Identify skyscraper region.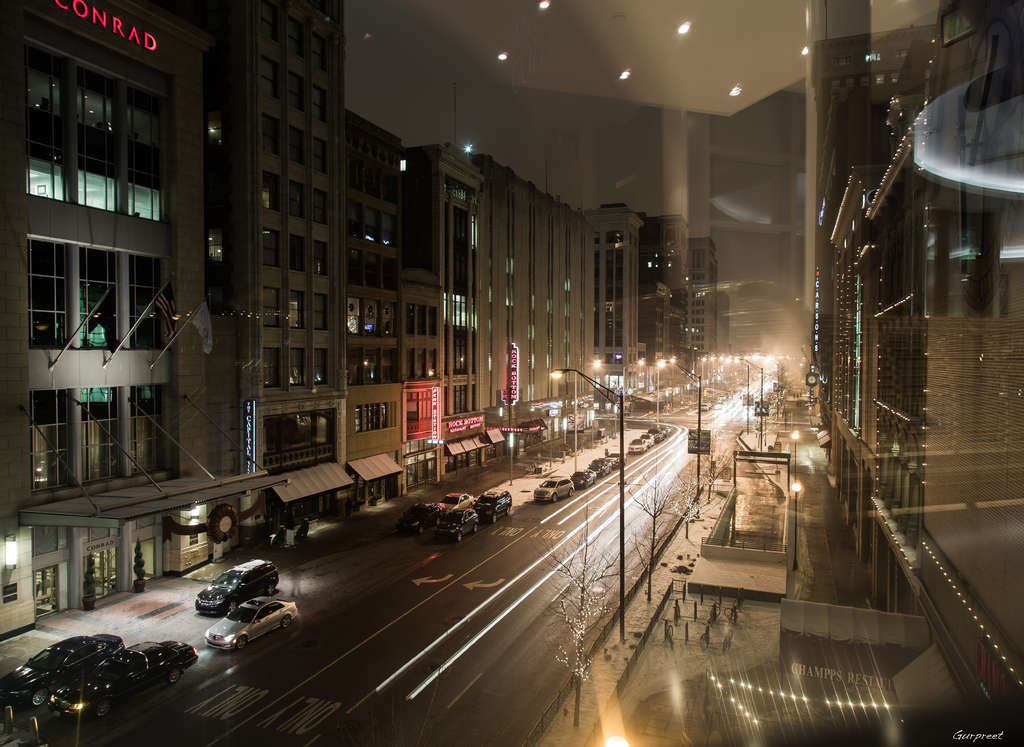
Region: (211, 0, 352, 543).
